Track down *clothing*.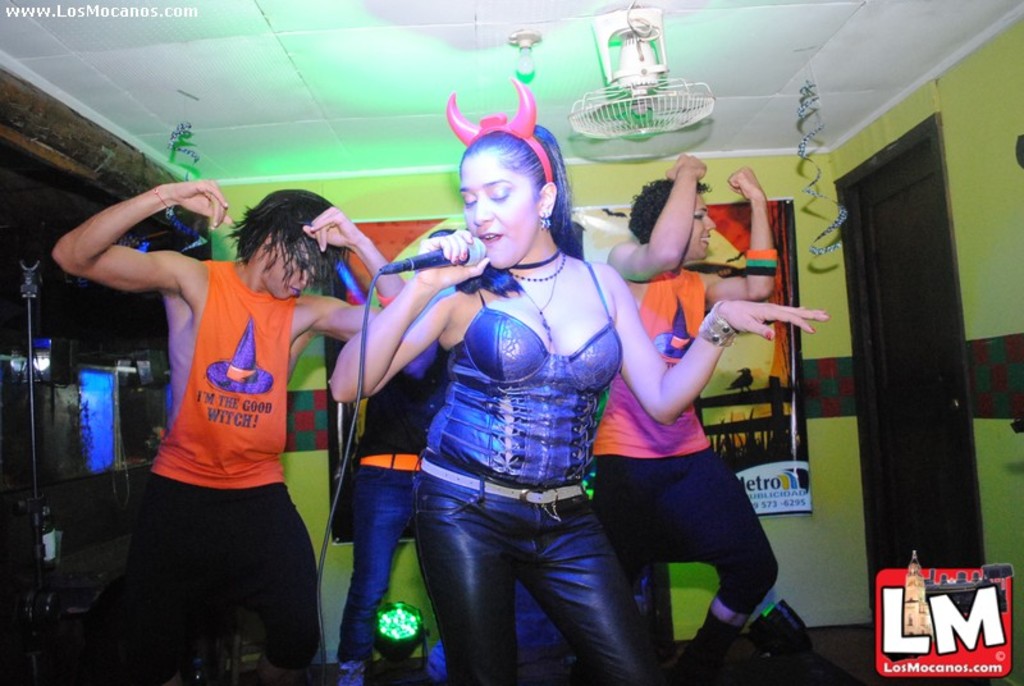
Tracked to [123, 255, 320, 669].
